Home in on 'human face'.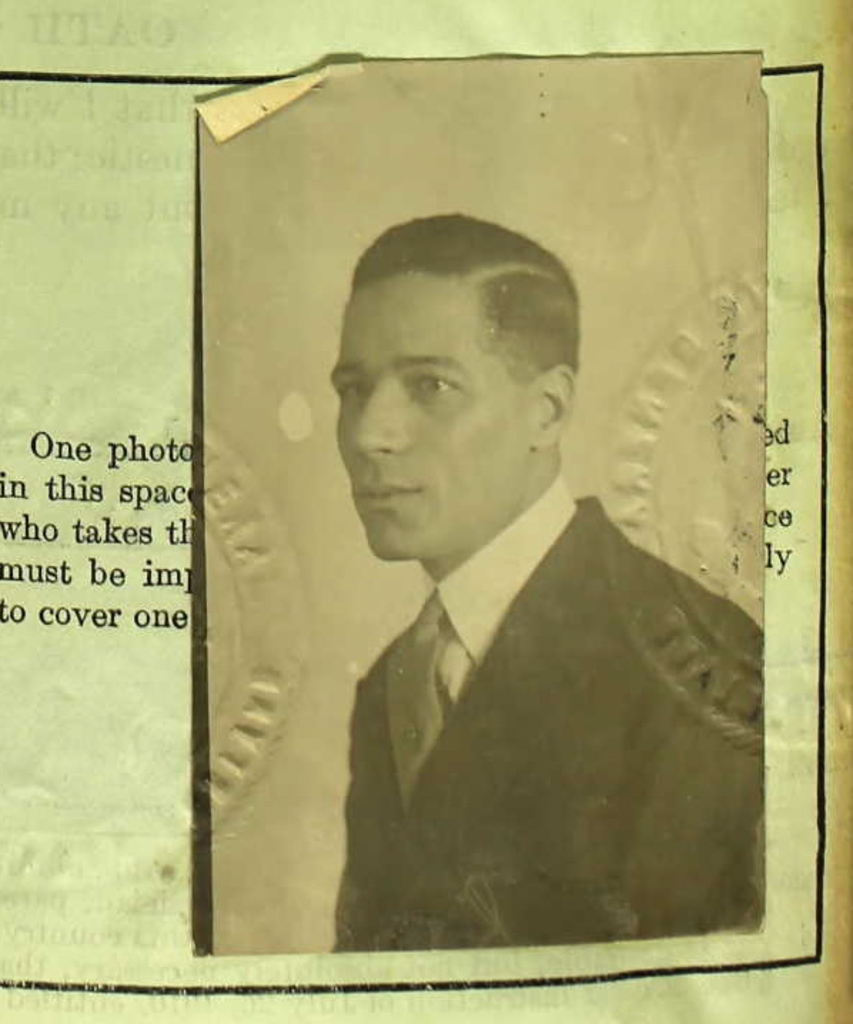
Homed in at {"x1": 318, "y1": 274, "x2": 528, "y2": 565}.
